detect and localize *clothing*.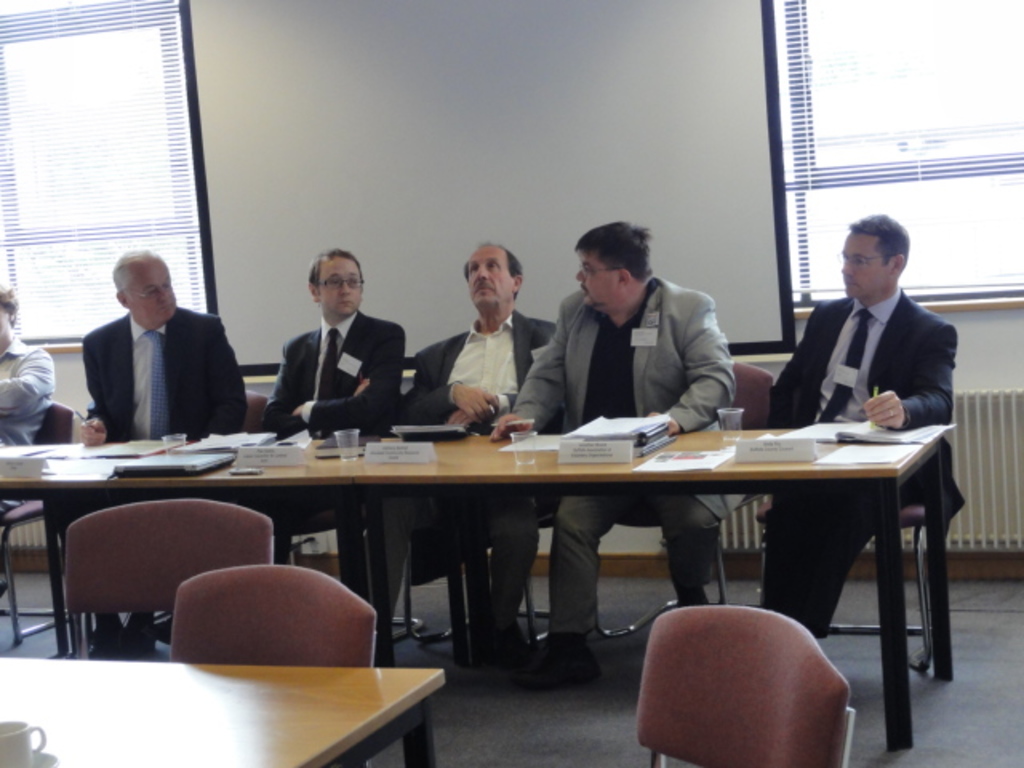
Localized at pyautogui.locateOnScreen(59, 270, 240, 451).
